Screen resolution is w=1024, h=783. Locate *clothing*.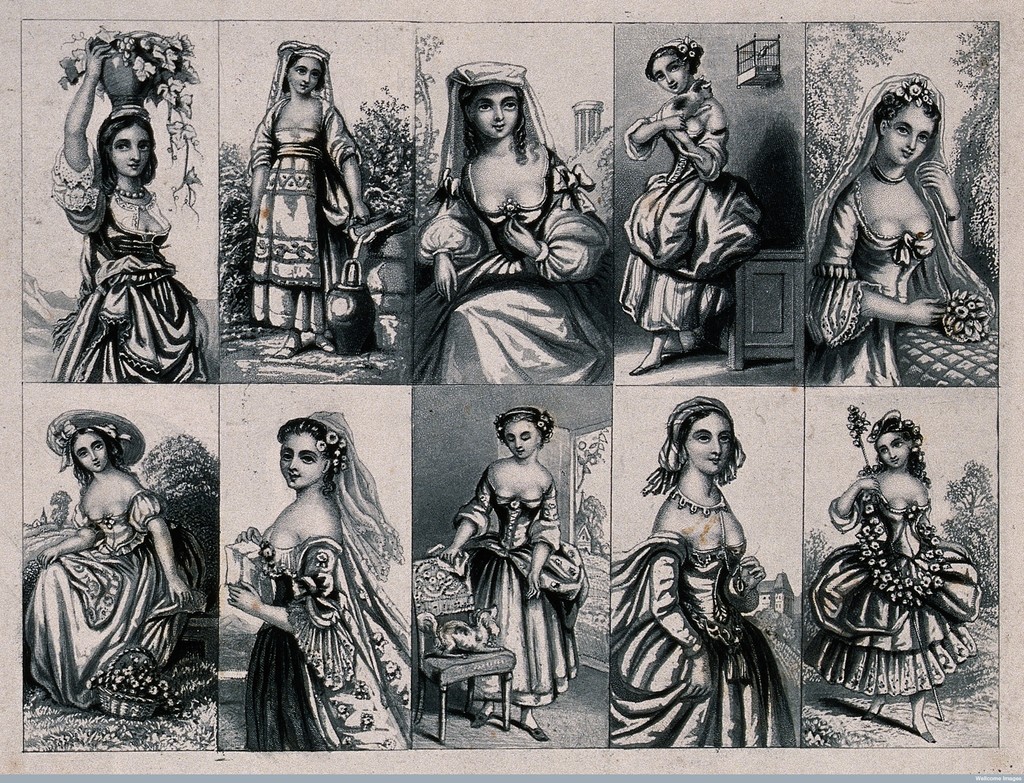
bbox=(250, 45, 362, 336).
